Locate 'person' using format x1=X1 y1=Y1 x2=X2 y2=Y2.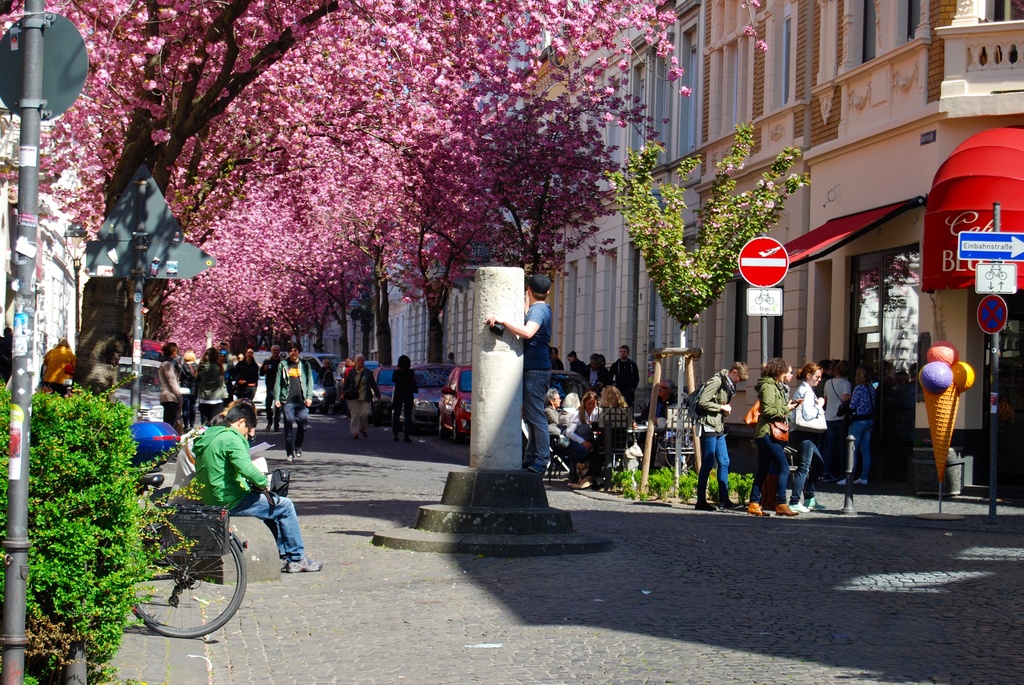
x1=826 y1=357 x2=847 y2=430.
